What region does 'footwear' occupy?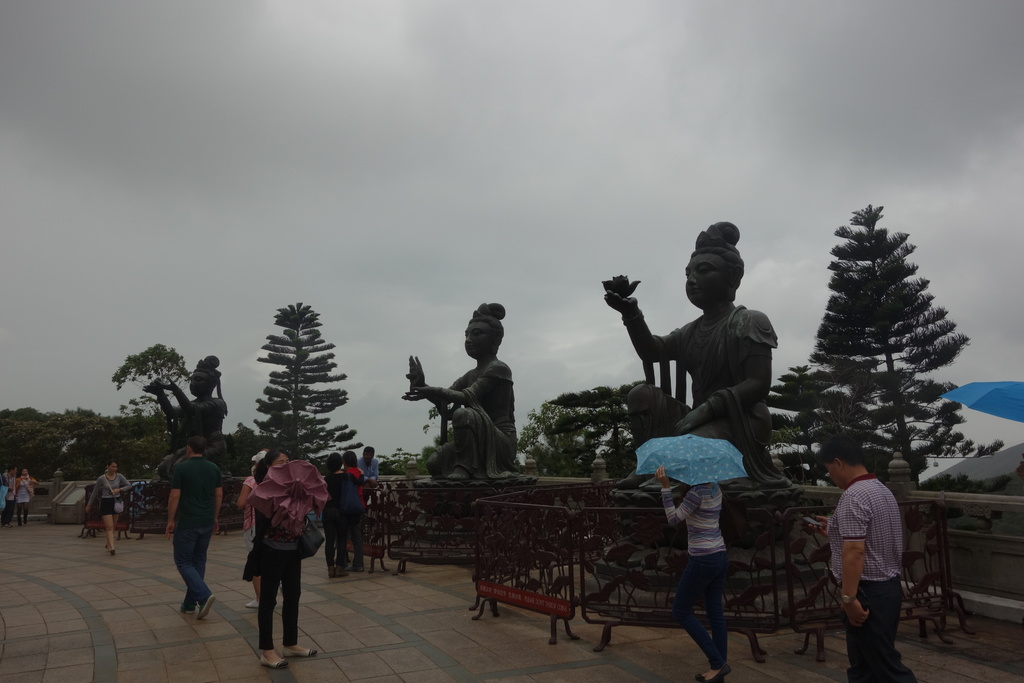
<region>112, 550, 117, 555</region>.
